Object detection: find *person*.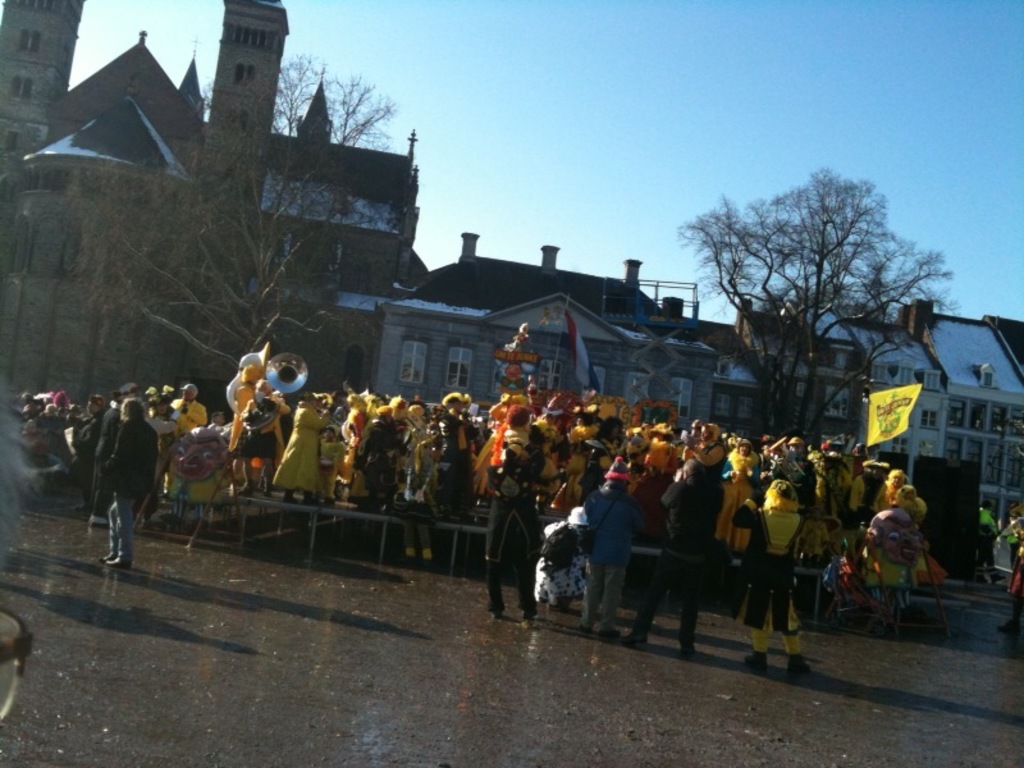
box=[810, 452, 855, 541].
